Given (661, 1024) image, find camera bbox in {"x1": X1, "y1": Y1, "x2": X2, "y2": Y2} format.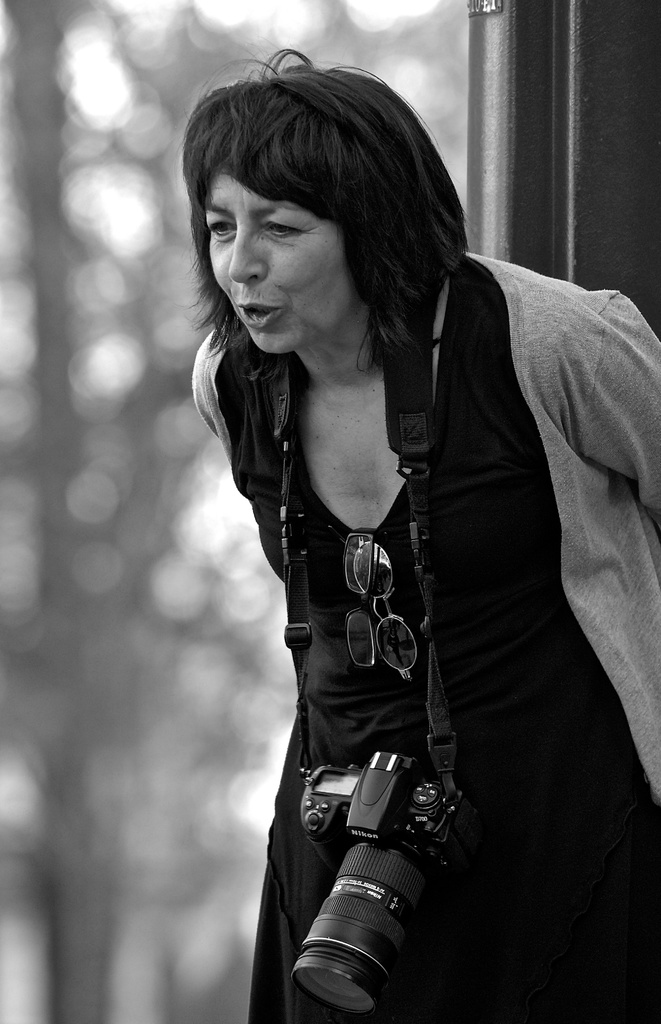
{"x1": 281, "y1": 760, "x2": 461, "y2": 1023}.
